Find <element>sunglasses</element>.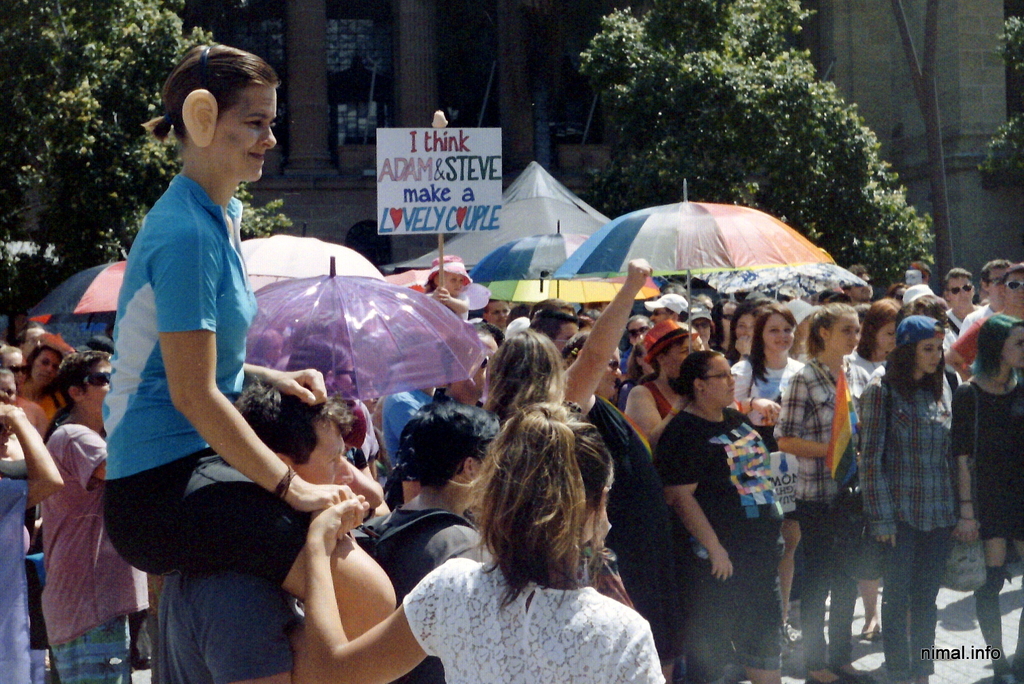
(83, 373, 105, 384).
